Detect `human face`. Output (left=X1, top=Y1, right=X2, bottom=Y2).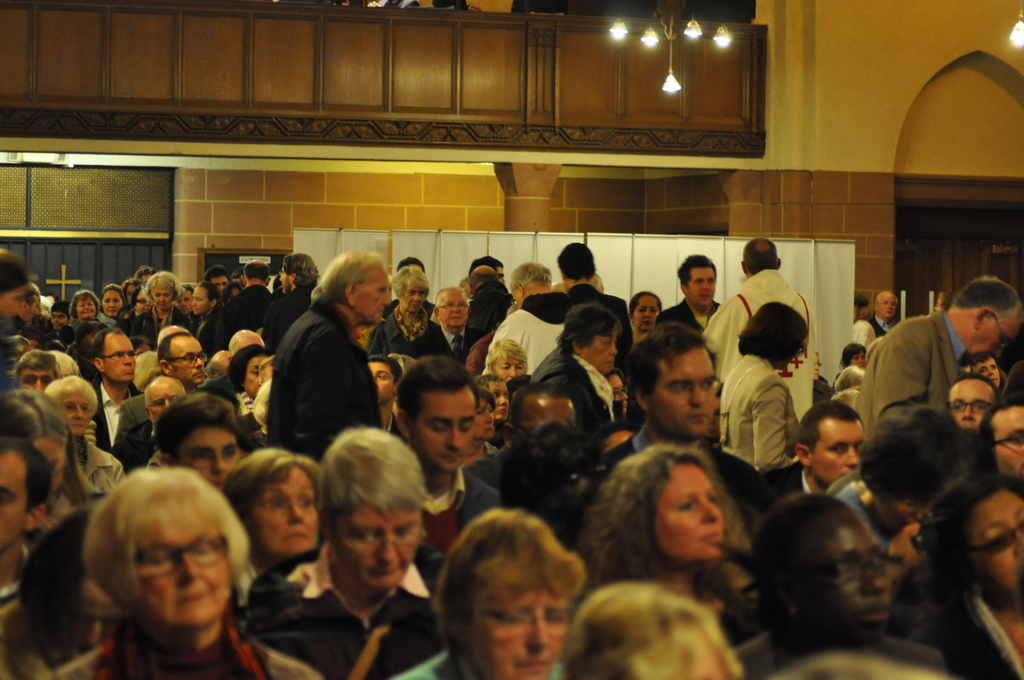
(left=399, top=289, right=422, bottom=315).
